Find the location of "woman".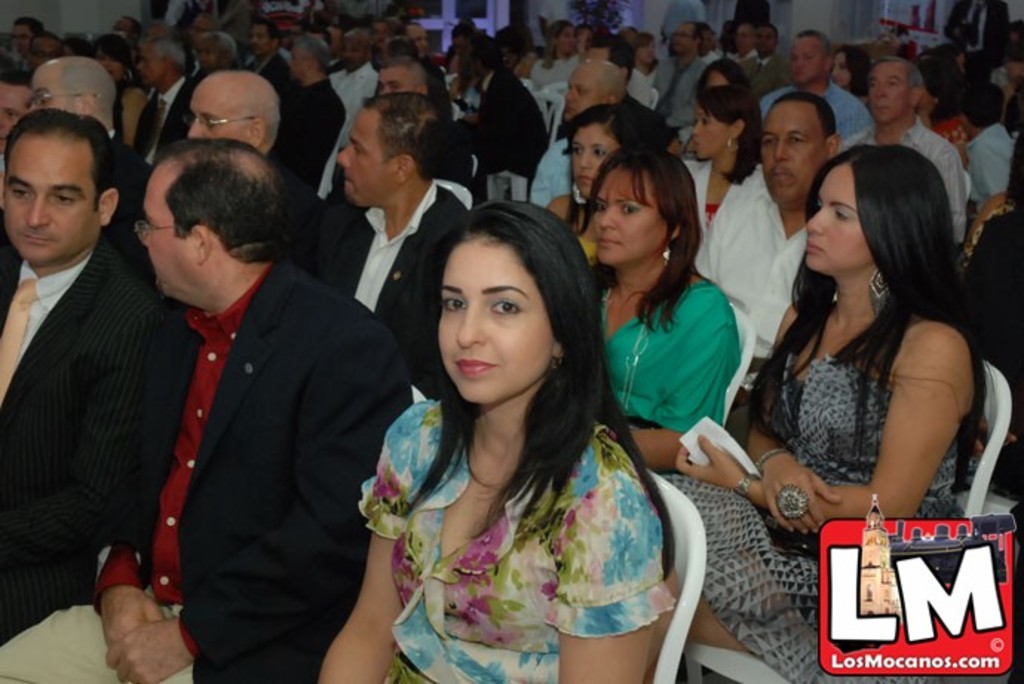
Location: bbox=(644, 138, 1006, 683).
